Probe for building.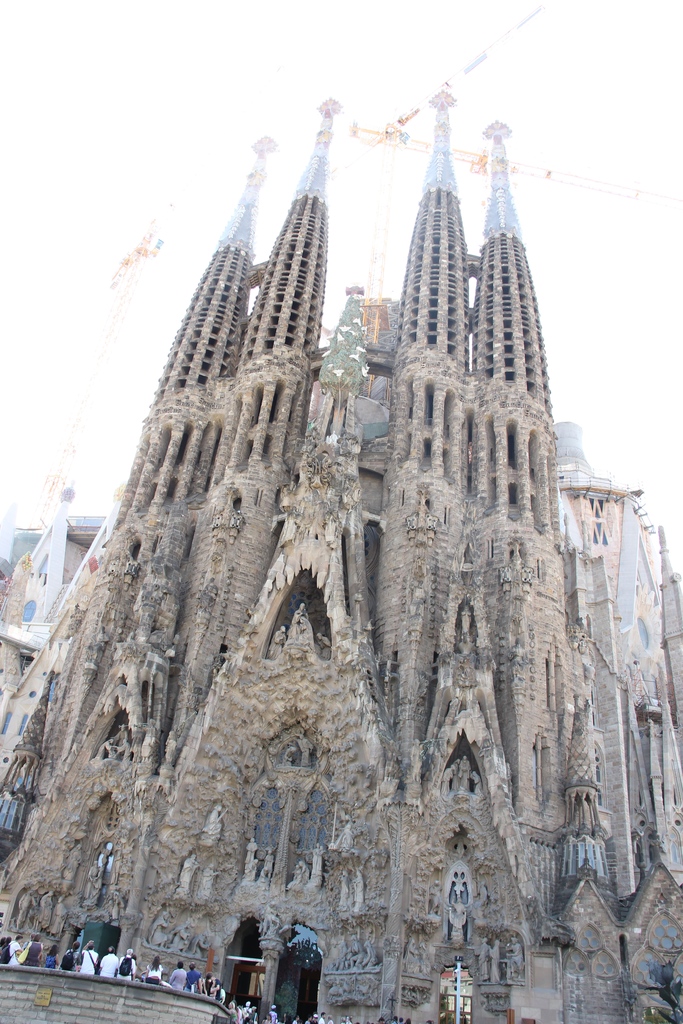
Probe result: <bbox>0, 0, 682, 1023</bbox>.
